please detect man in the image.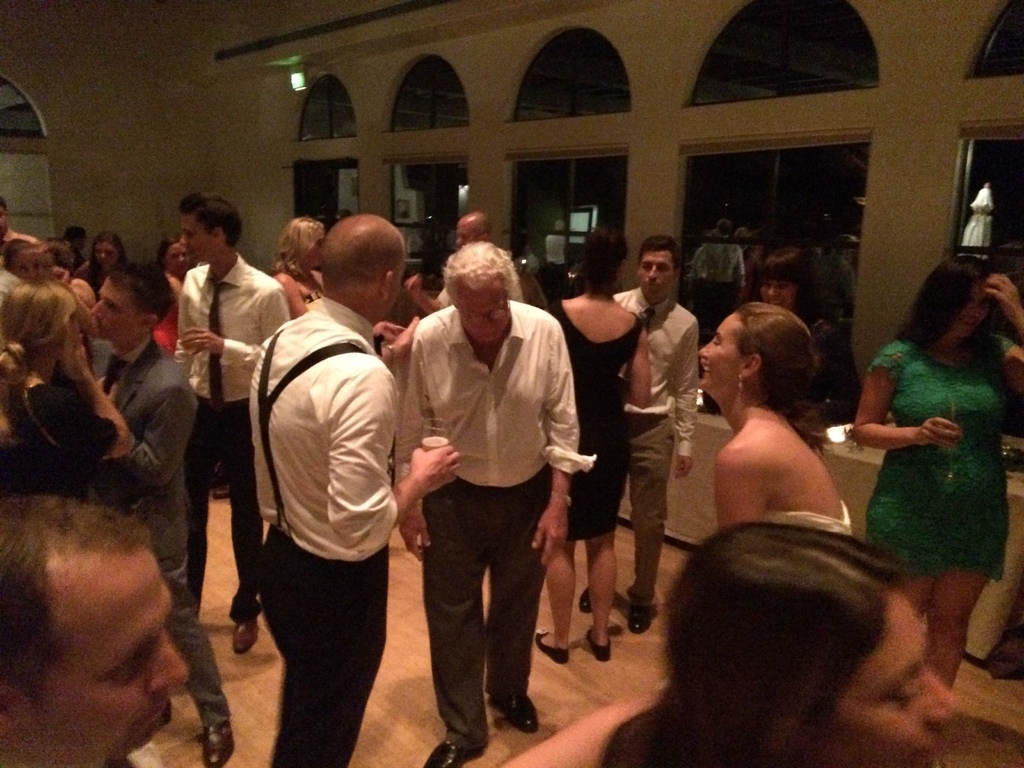
<bbox>381, 223, 585, 753</bbox>.
